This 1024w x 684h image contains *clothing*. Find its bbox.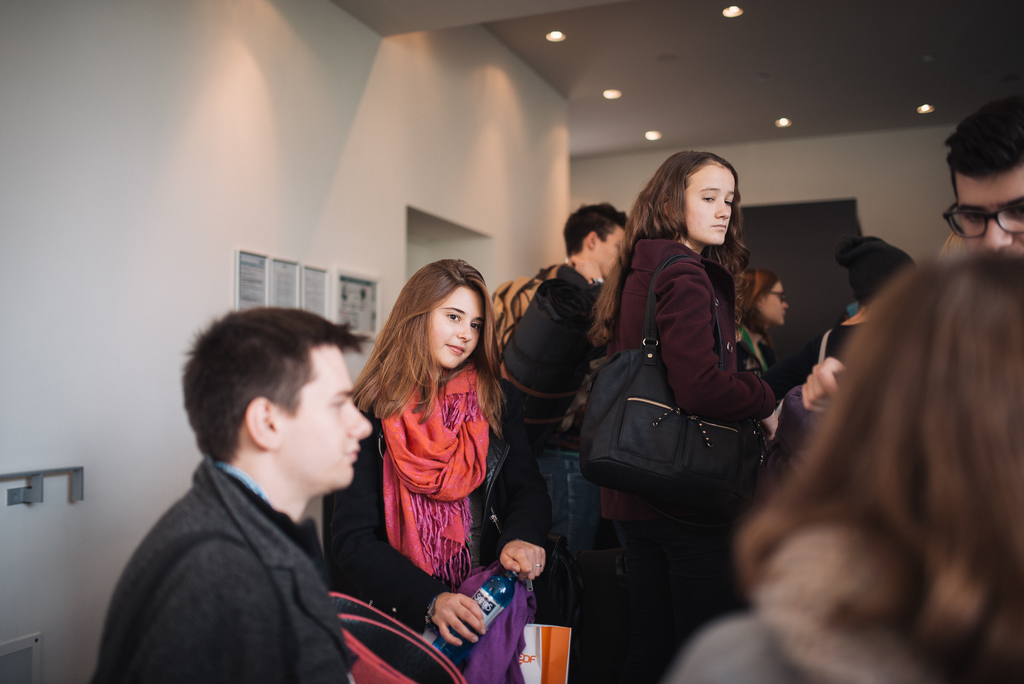
[86, 450, 361, 683].
